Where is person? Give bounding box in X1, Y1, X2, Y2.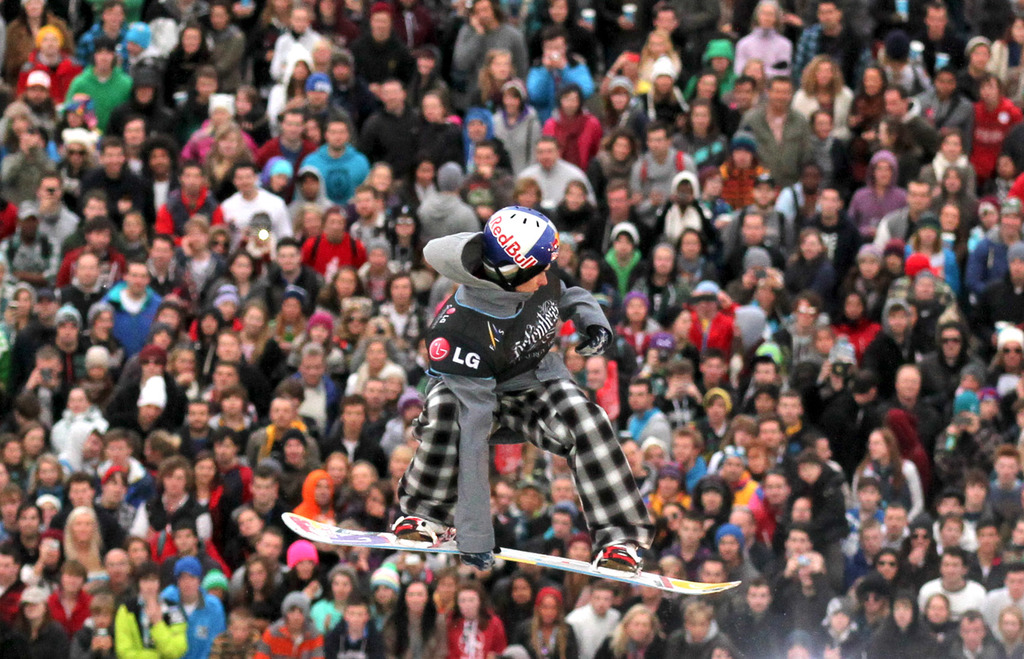
68, 41, 134, 129.
